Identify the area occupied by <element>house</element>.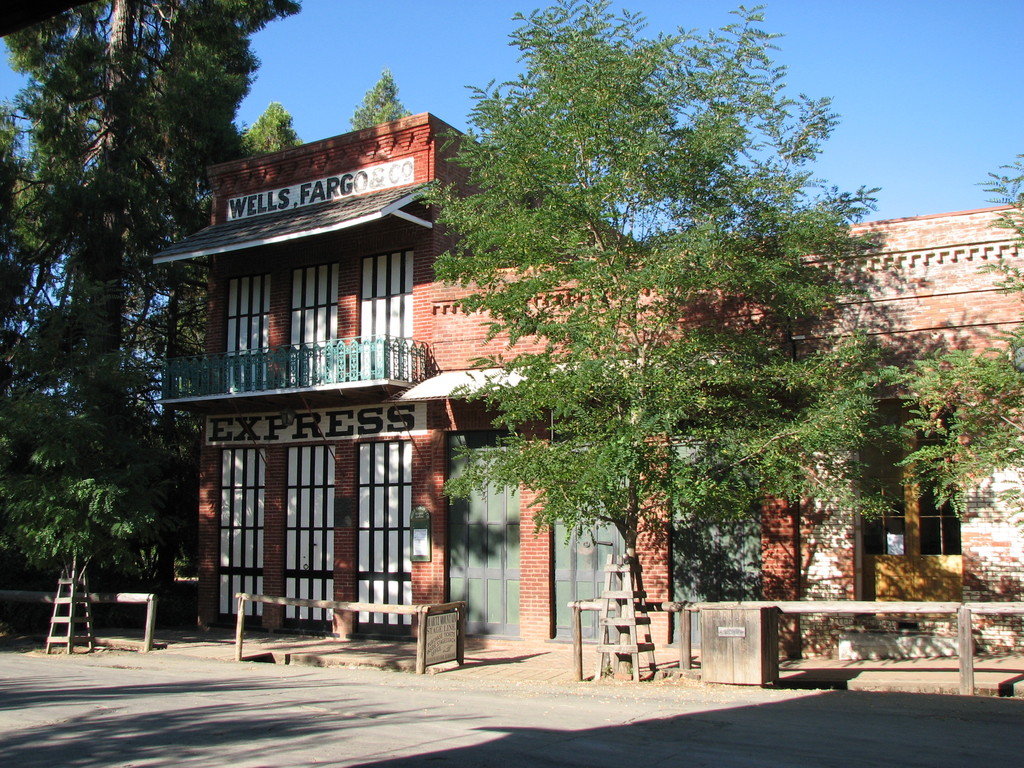
Area: 381, 237, 792, 658.
